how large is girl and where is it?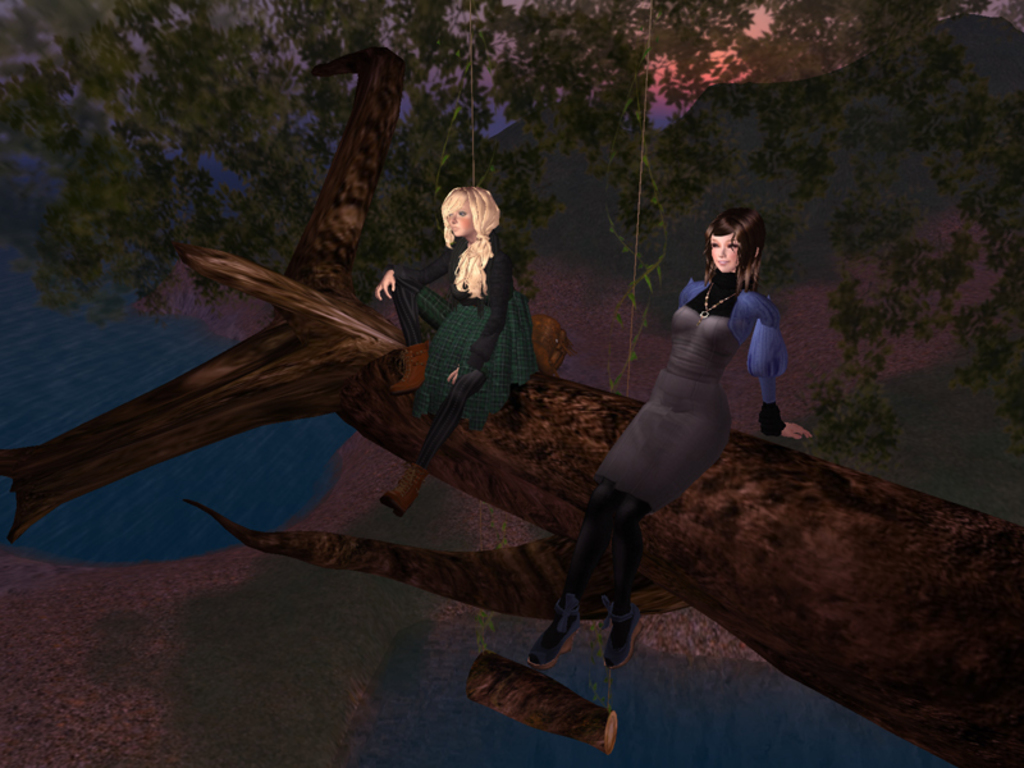
Bounding box: (527,211,815,667).
